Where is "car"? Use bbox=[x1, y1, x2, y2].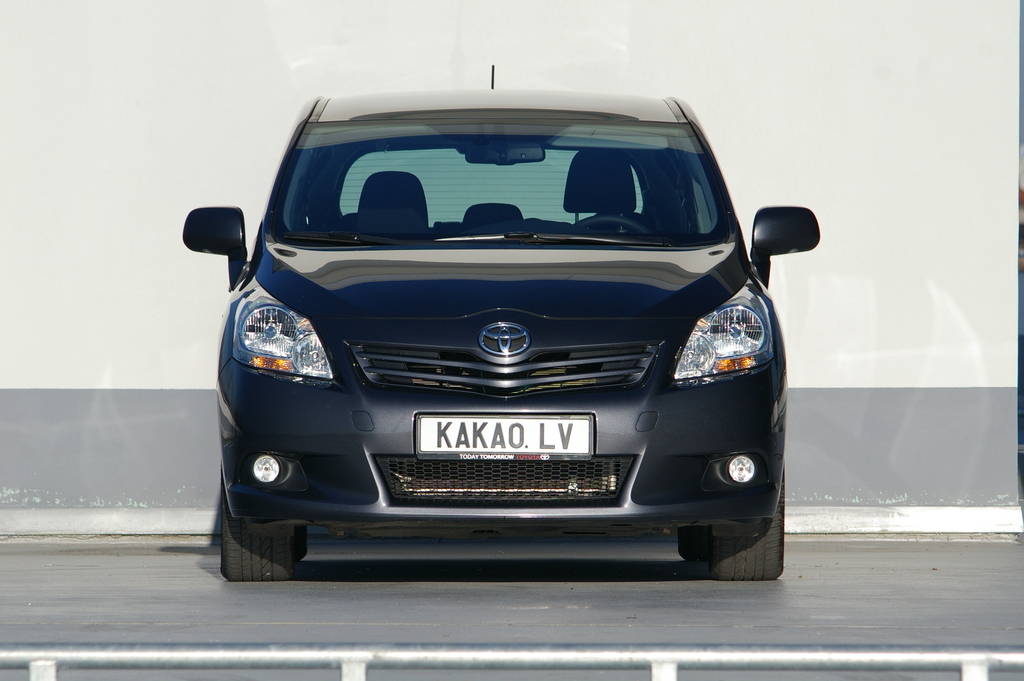
bbox=[166, 78, 820, 590].
